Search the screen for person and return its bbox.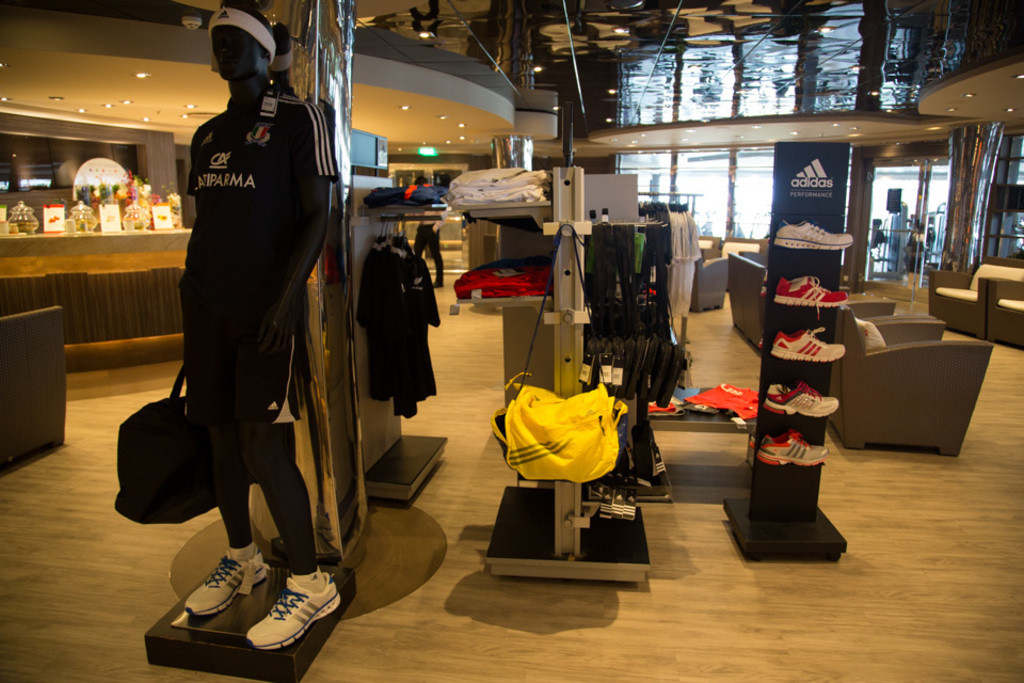
Found: [414, 177, 445, 288].
